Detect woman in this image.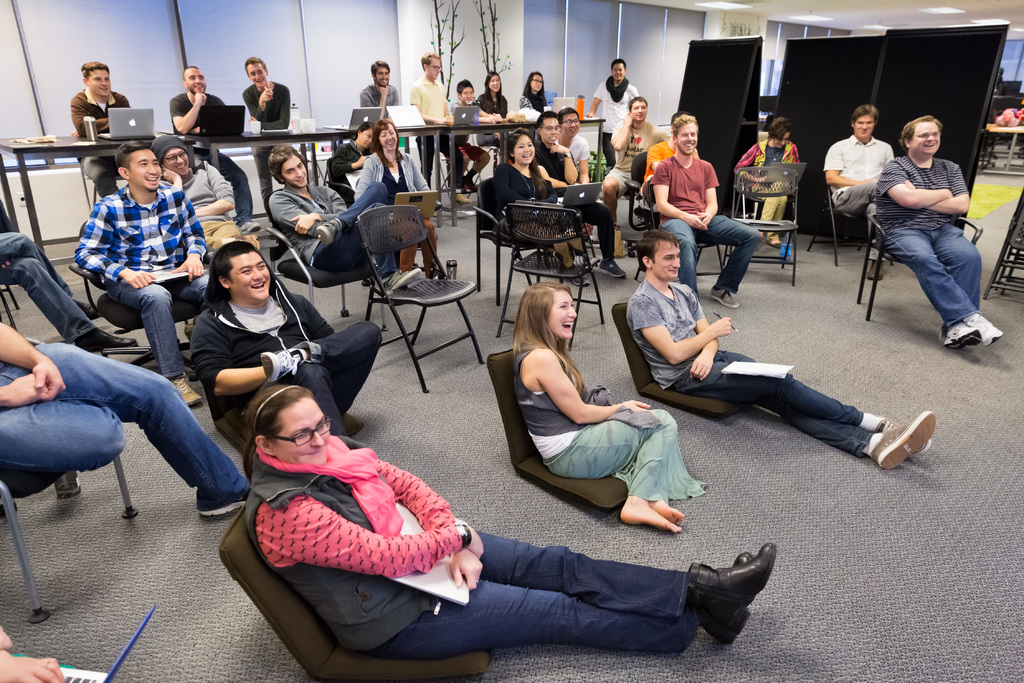
Detection: x1=350 y1=117 x2=440 y2=286.
